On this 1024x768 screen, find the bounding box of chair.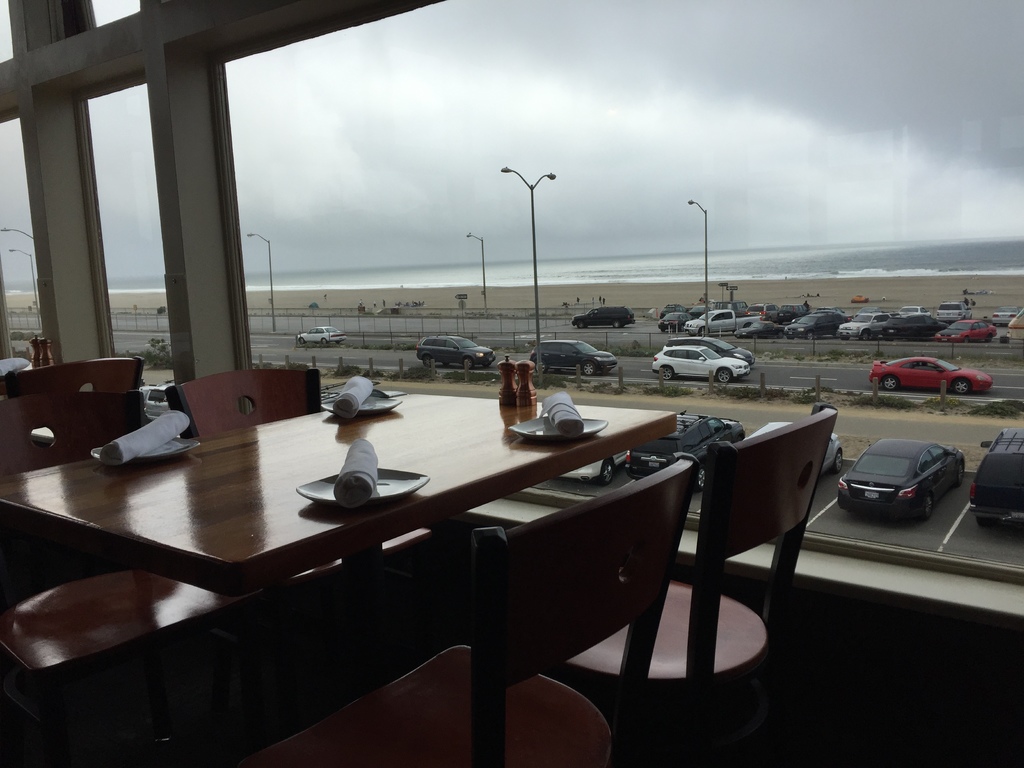
Bounding box: box(0, 389, 241, 767).
